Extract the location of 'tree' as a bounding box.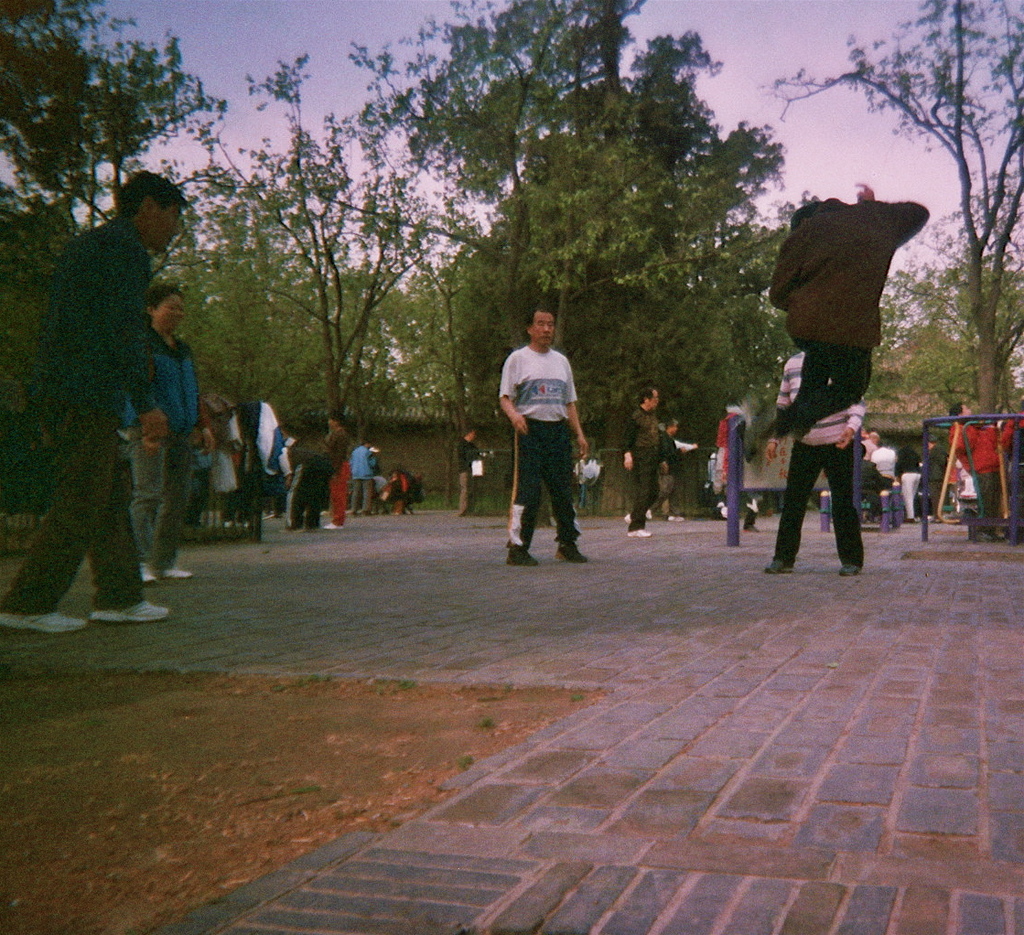
<box>328,0,915,448</box>.
